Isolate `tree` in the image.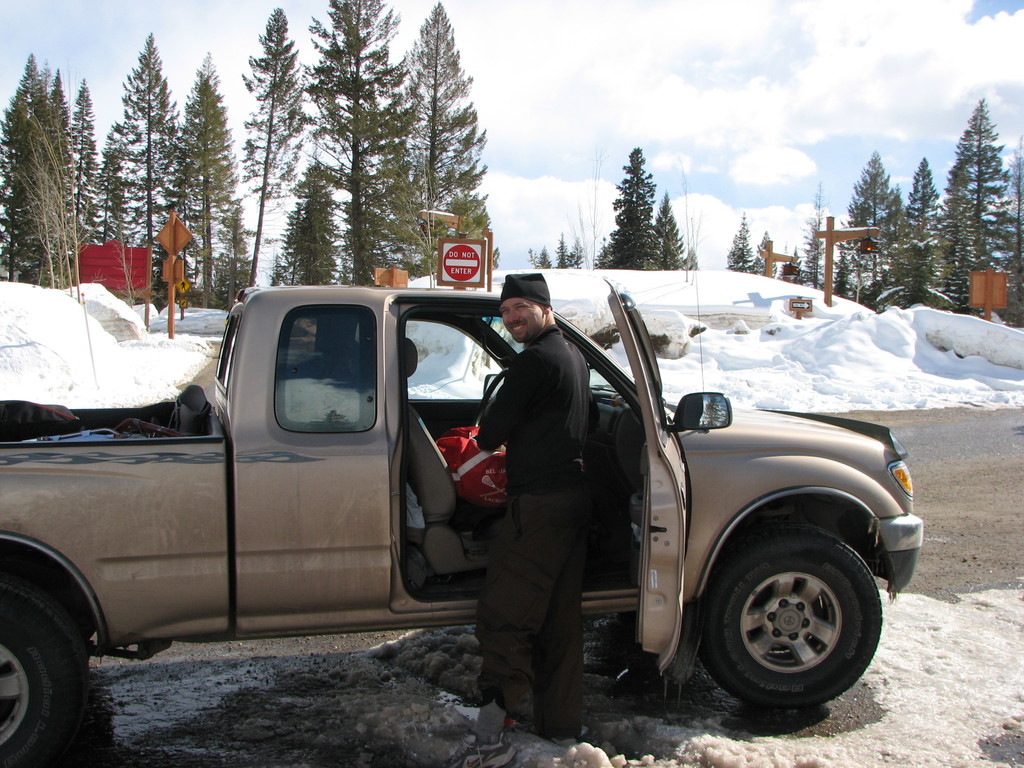
Isolated region: (left=8, top=52, right=77, bottom=256).
